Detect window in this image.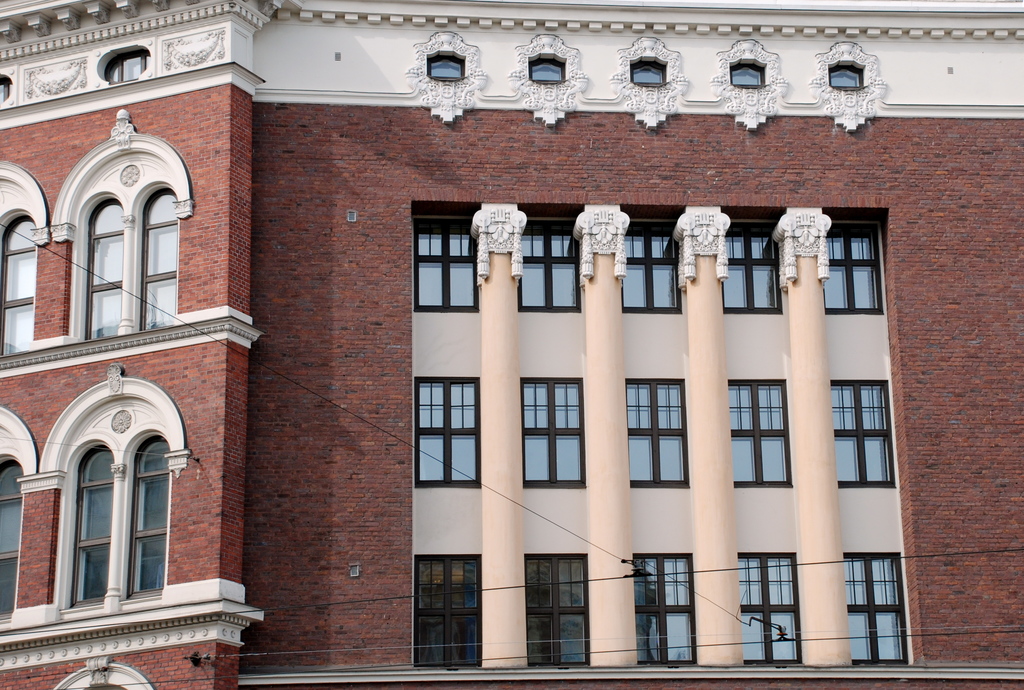
Detection: left=407, top=204, right=483, bottom=309.
